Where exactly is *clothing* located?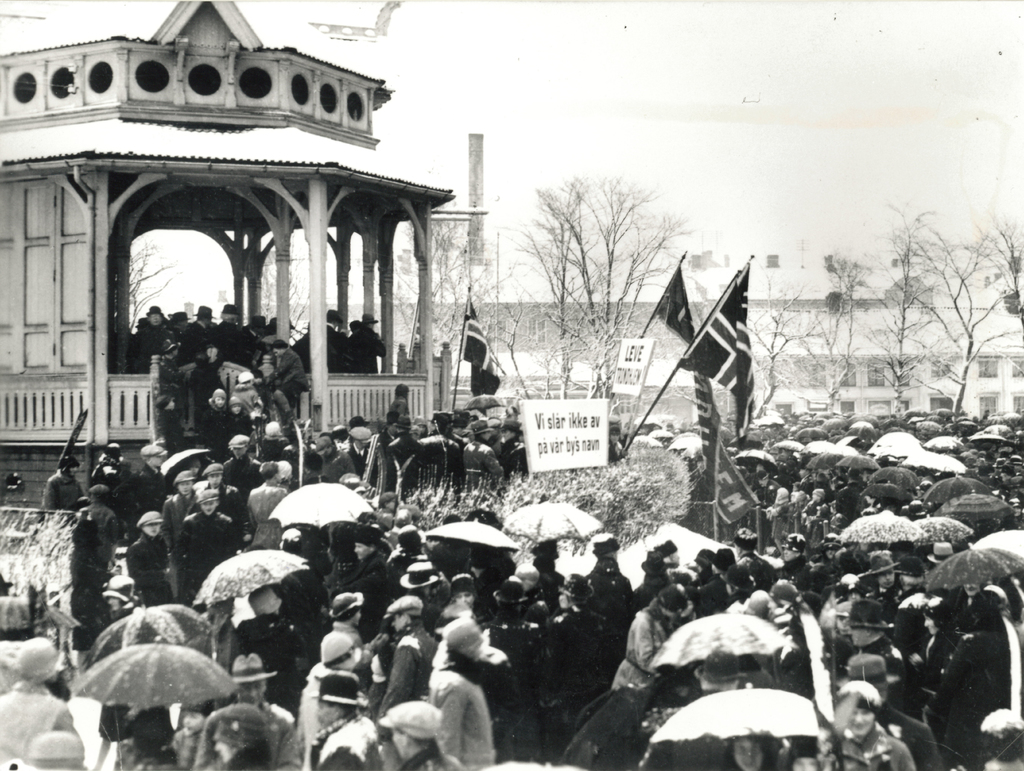
Its bounding box is bbox=(386, 393, 412, 425).
